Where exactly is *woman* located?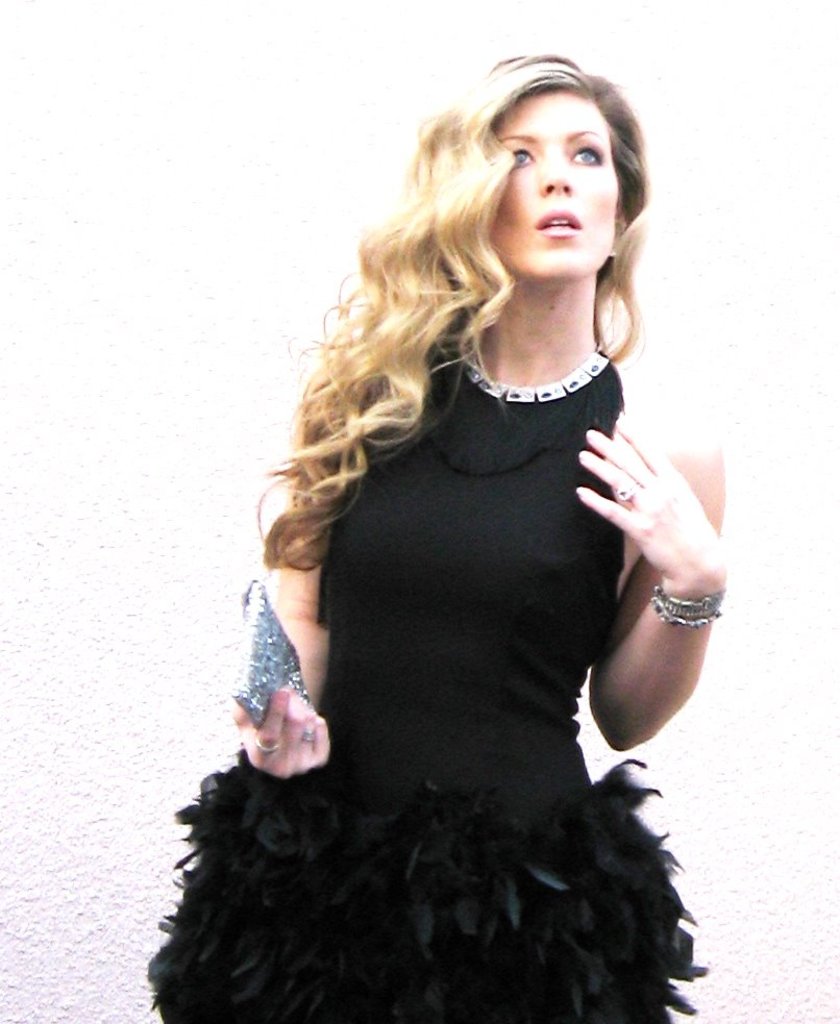
Its bounding box is locate(160, 34, 736, 1007).
